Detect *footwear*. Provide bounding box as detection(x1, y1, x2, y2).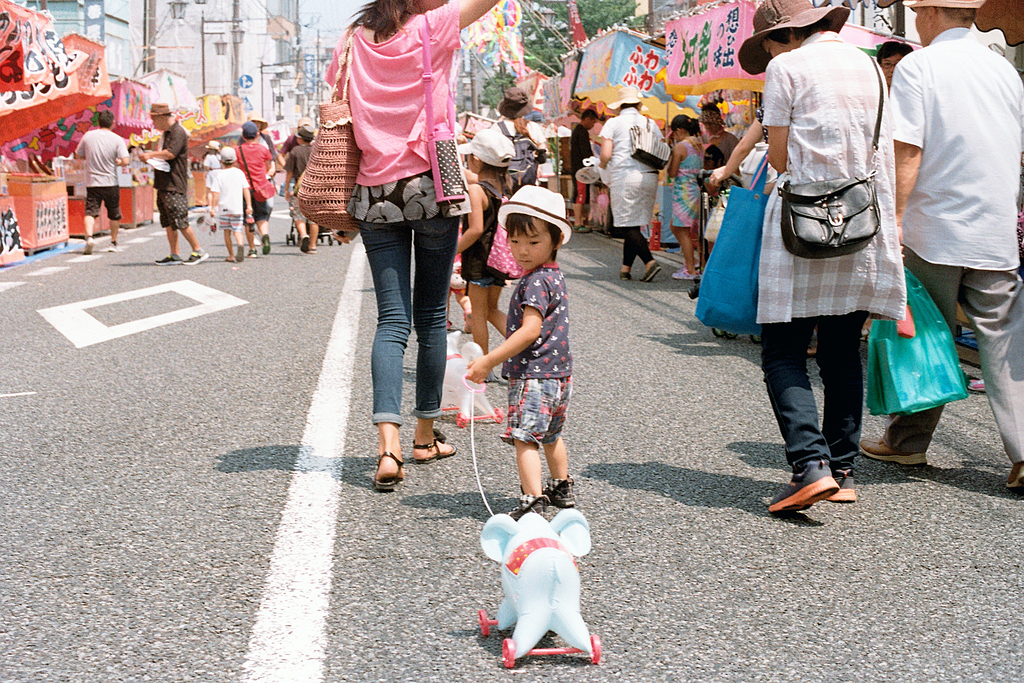
detection(461, 308, 470, 333).
